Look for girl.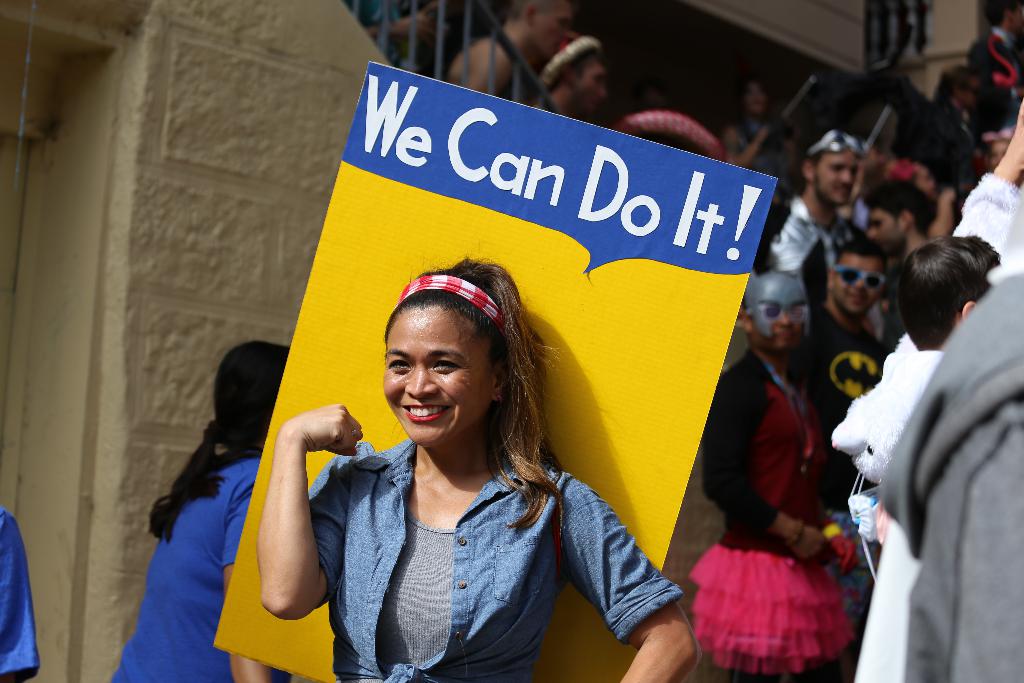
Found: <region>110, 342, 285, 682</region>.
